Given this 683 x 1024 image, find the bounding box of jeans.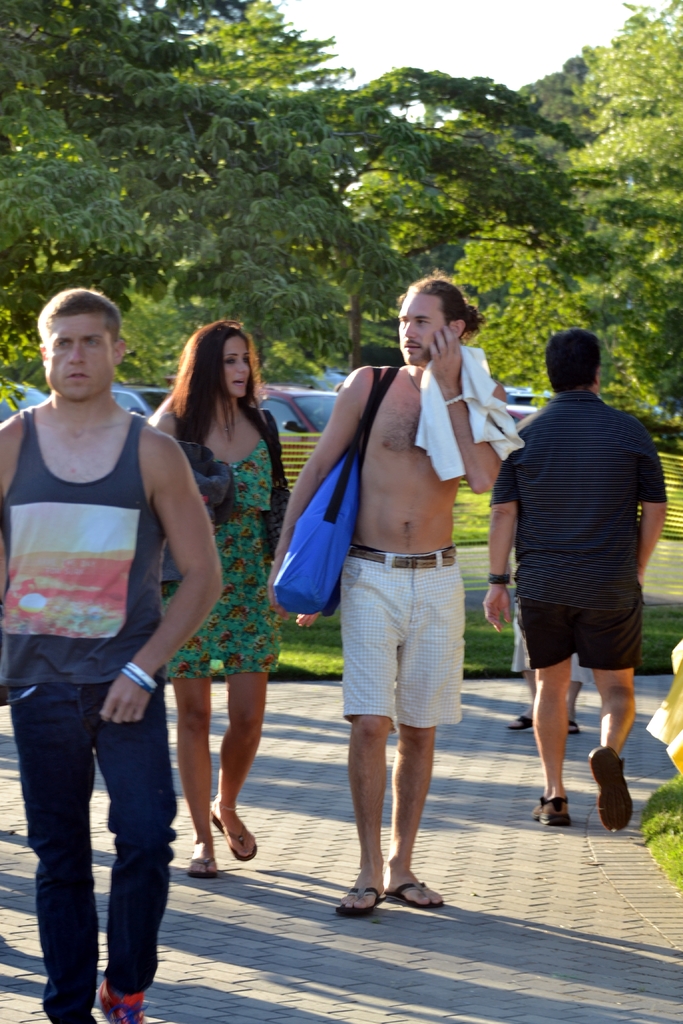
(30,632,217,986).
